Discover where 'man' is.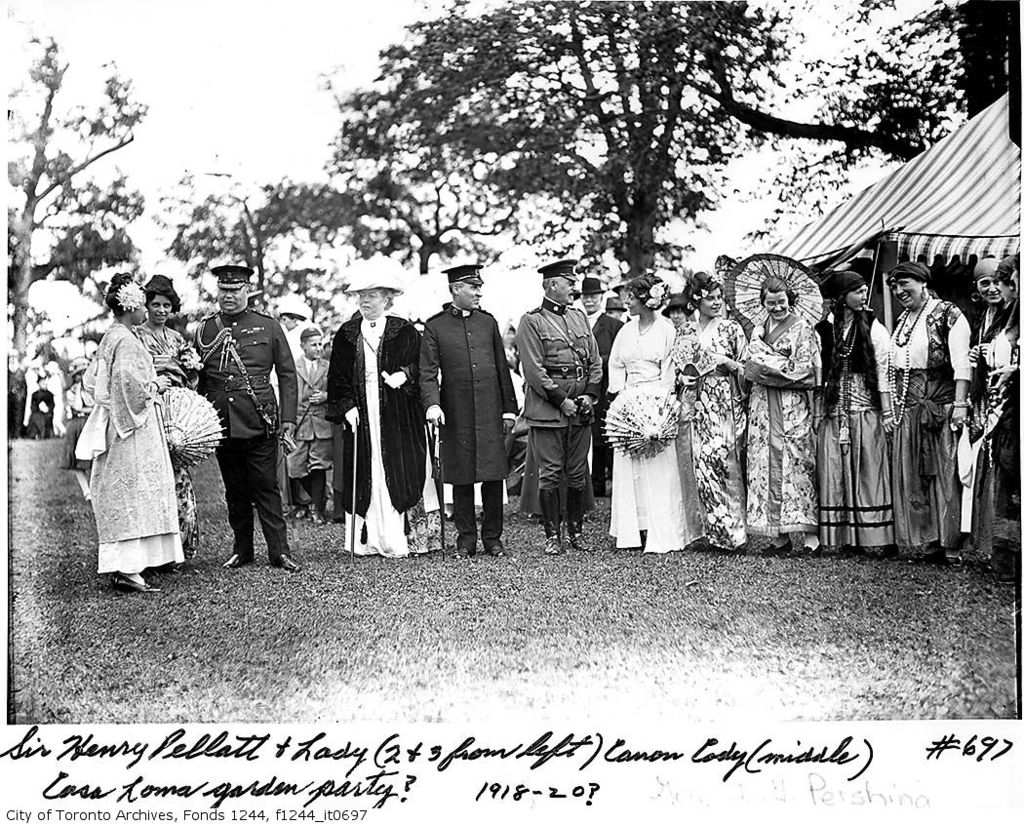
Discovered at locate(572, 271, 625, 500).
